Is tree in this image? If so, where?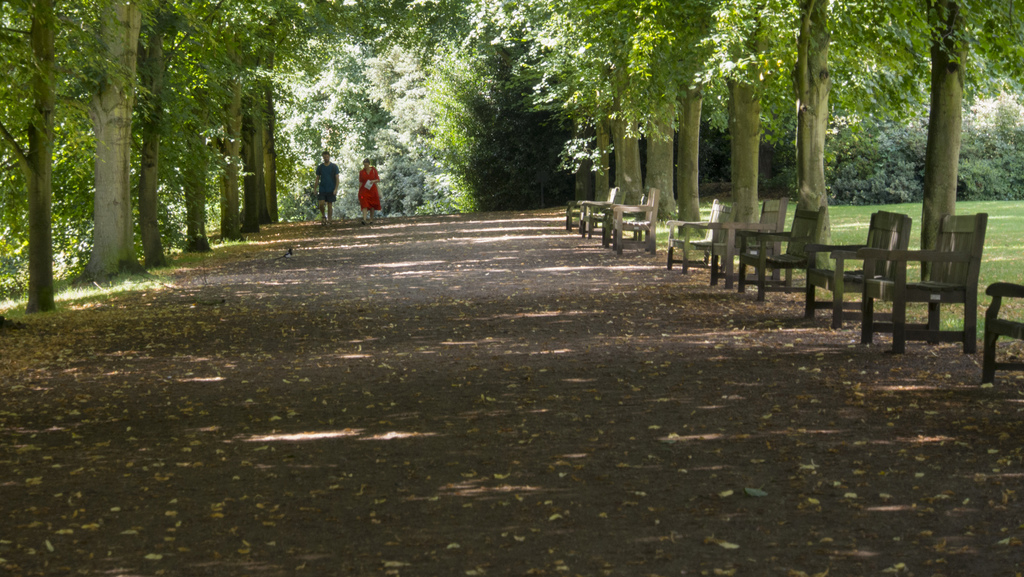
Yes, at <bbox>459, 0, 619, 222</bbox>.
